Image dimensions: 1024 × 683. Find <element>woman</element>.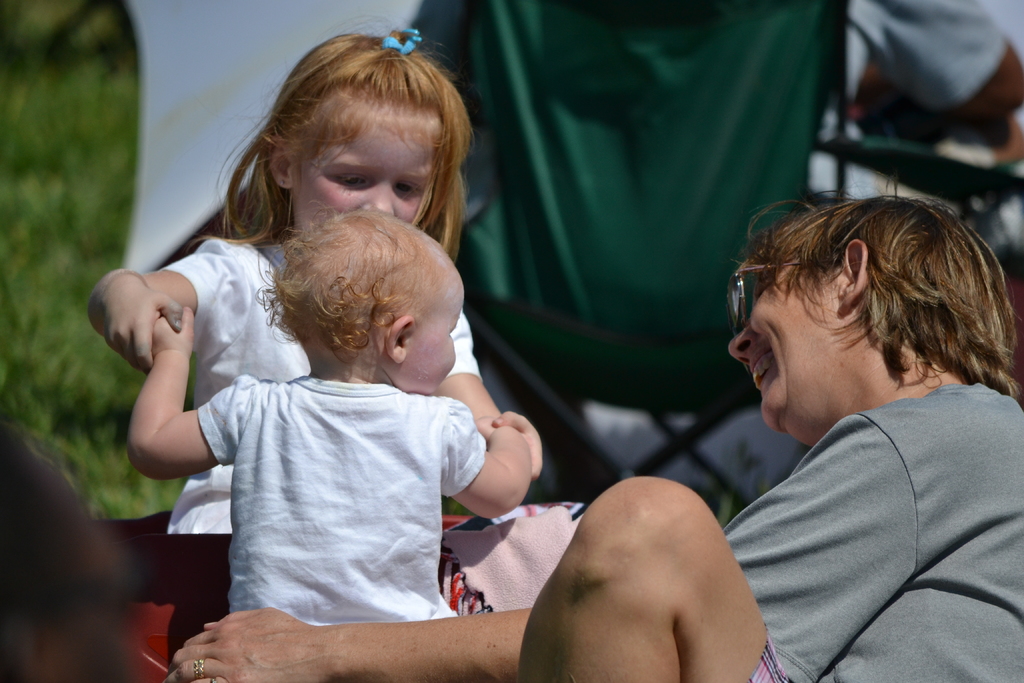
crop(165, 181, 1023, 682).
